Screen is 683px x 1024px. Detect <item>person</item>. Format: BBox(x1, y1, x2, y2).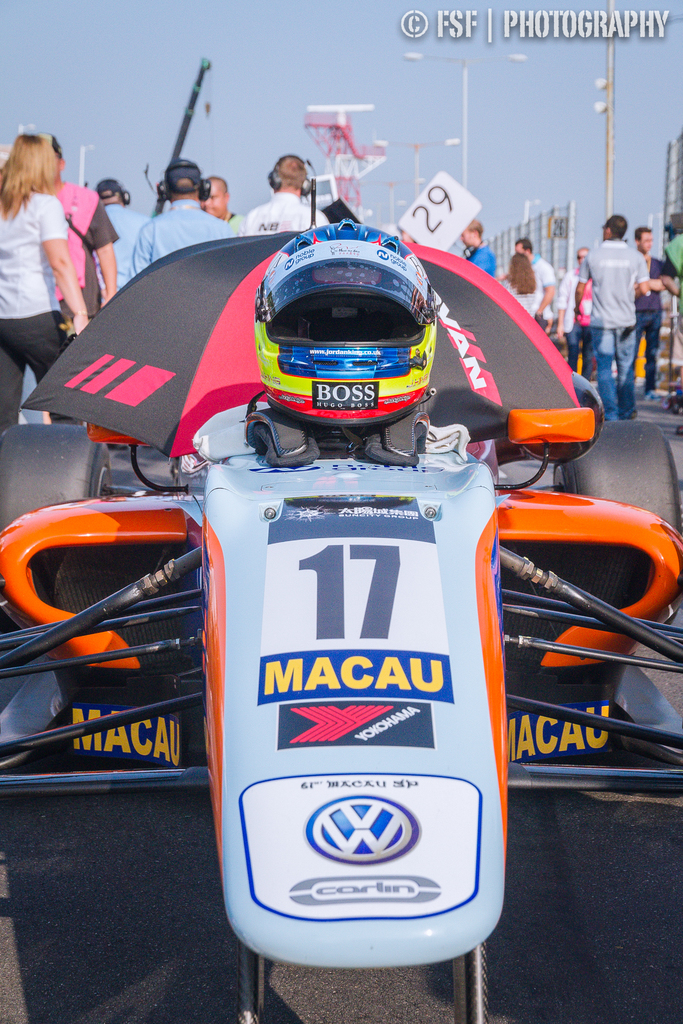
BBox(42, 128, 128, 330).
